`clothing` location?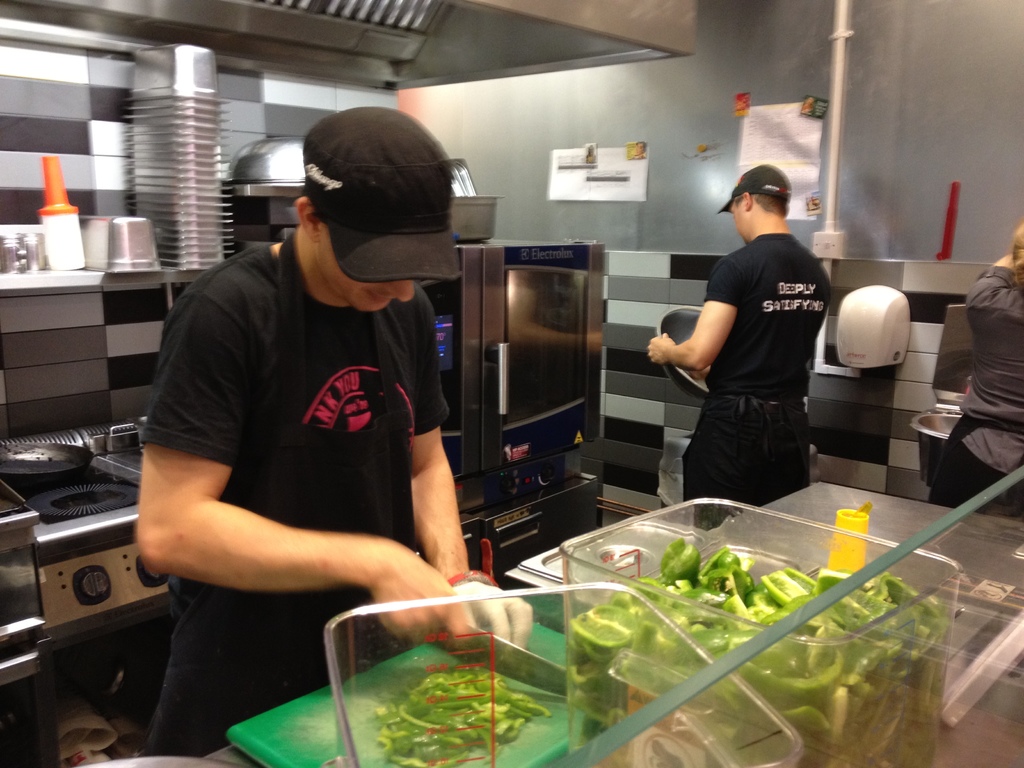
Rect(714, 164, 788, 216)
